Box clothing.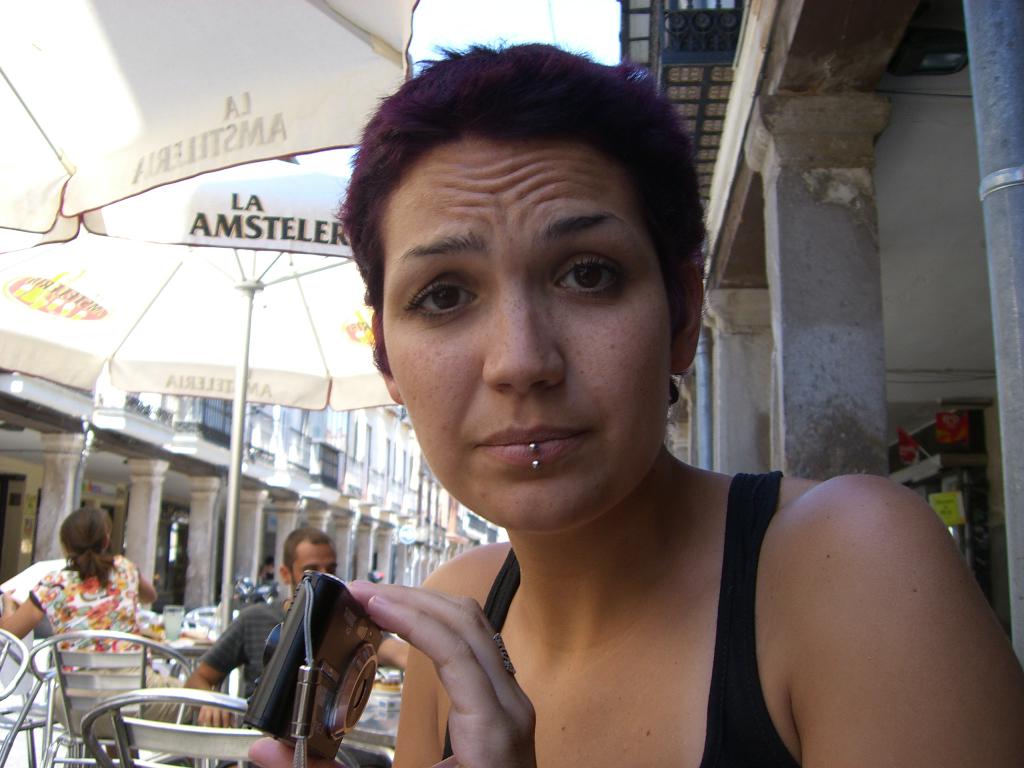
442:470:783:767.
